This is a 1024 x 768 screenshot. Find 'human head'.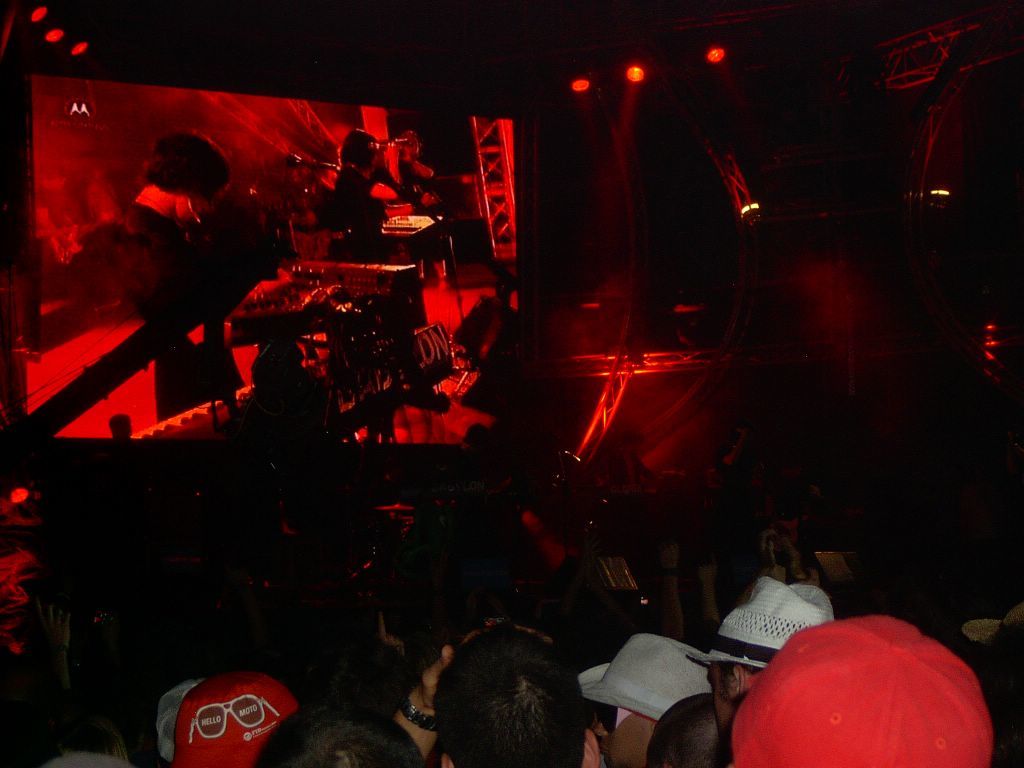
Bounding box: [left=435, top=622, right=595, bottom=767].
